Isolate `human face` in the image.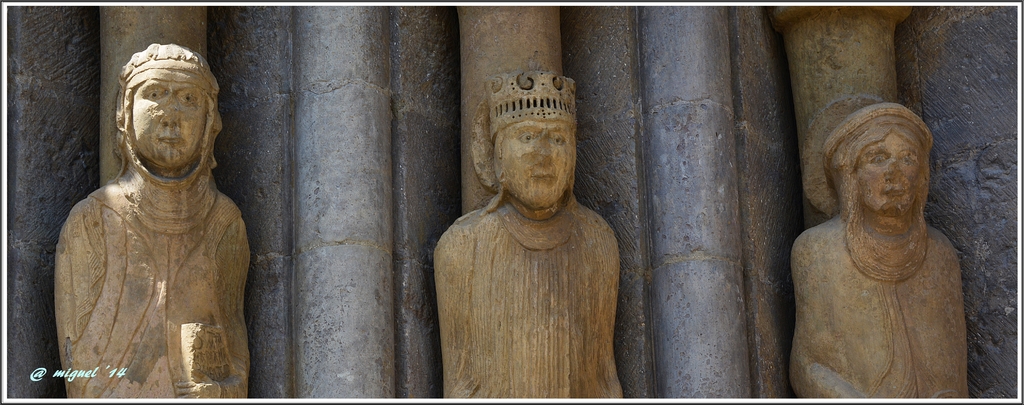
Isolated region: x1=496, y1=122, x2=576, y2=214.
